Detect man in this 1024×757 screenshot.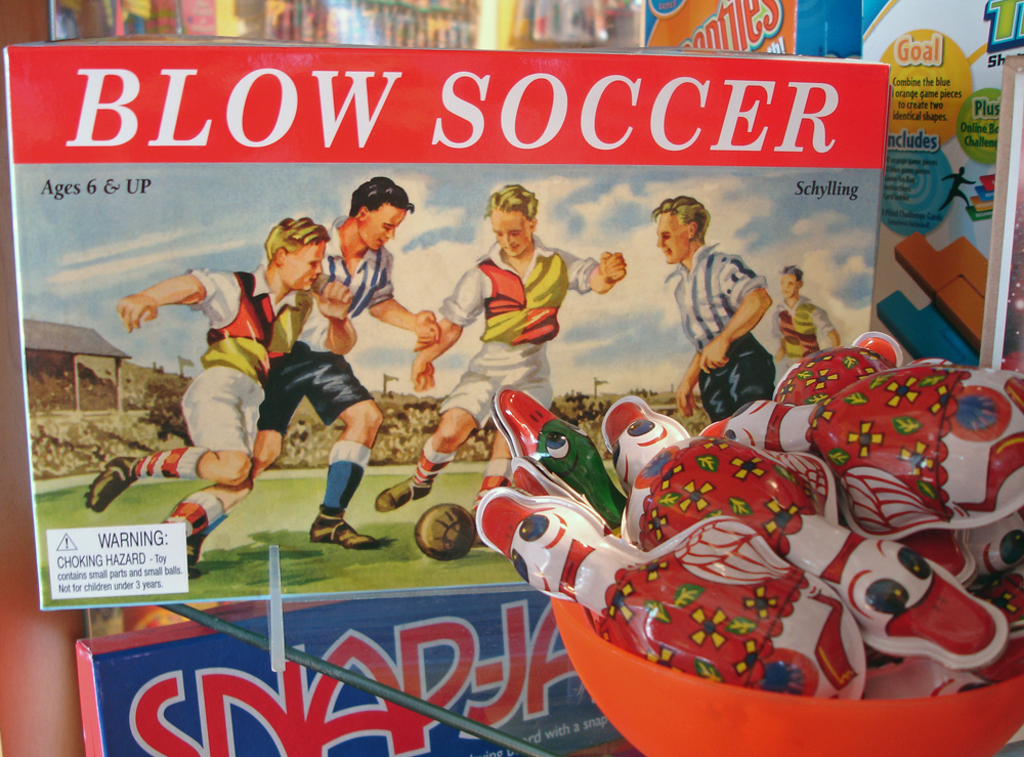
Detection: 155, 182, 438, 562.
